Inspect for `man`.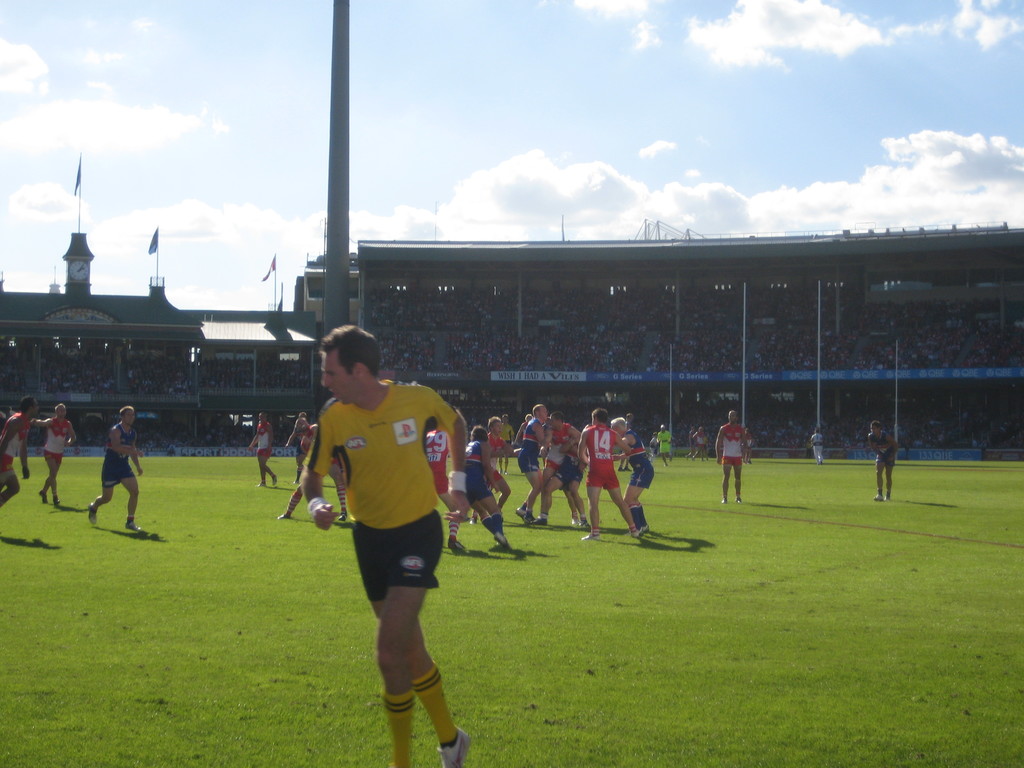
Inspection: BBox(469, 426, 513, 548).
